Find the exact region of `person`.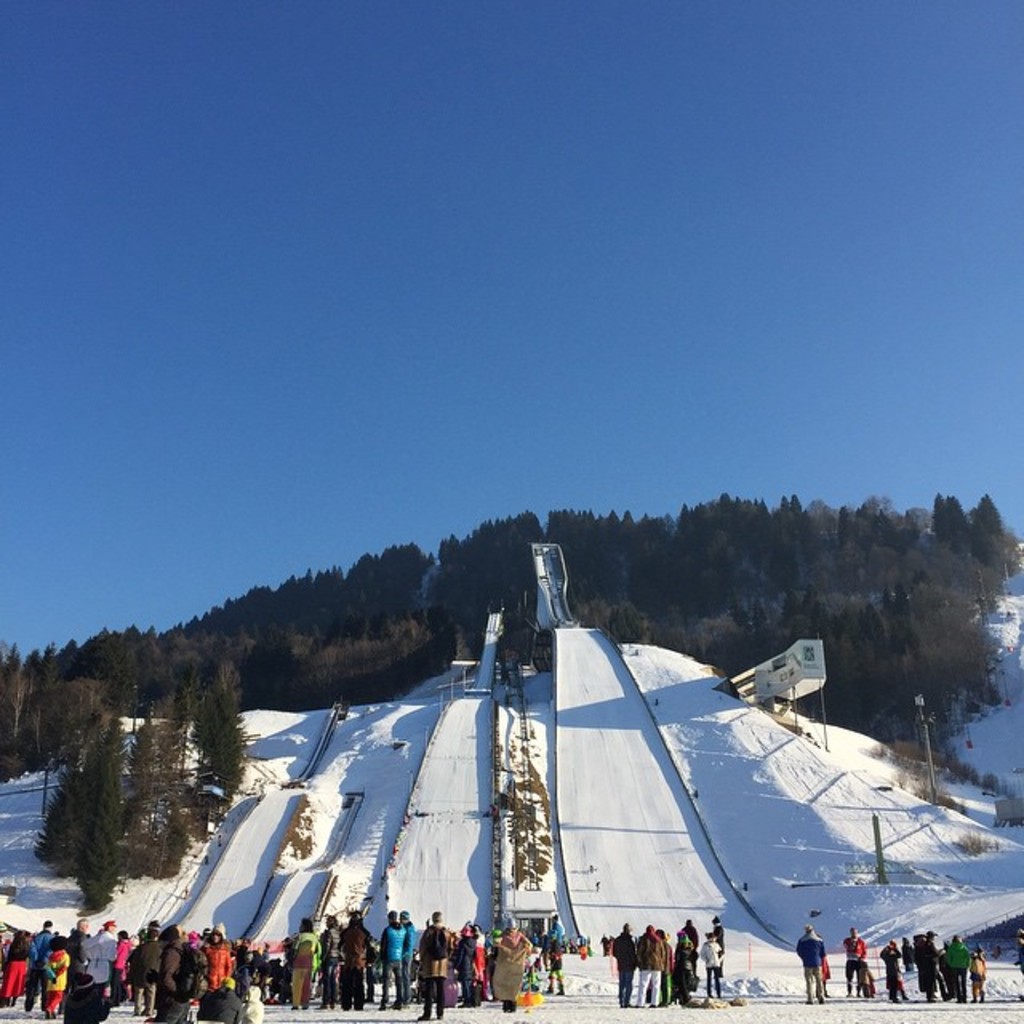
Exact region: left=1013, top=930, right=1022, bottom=976.
